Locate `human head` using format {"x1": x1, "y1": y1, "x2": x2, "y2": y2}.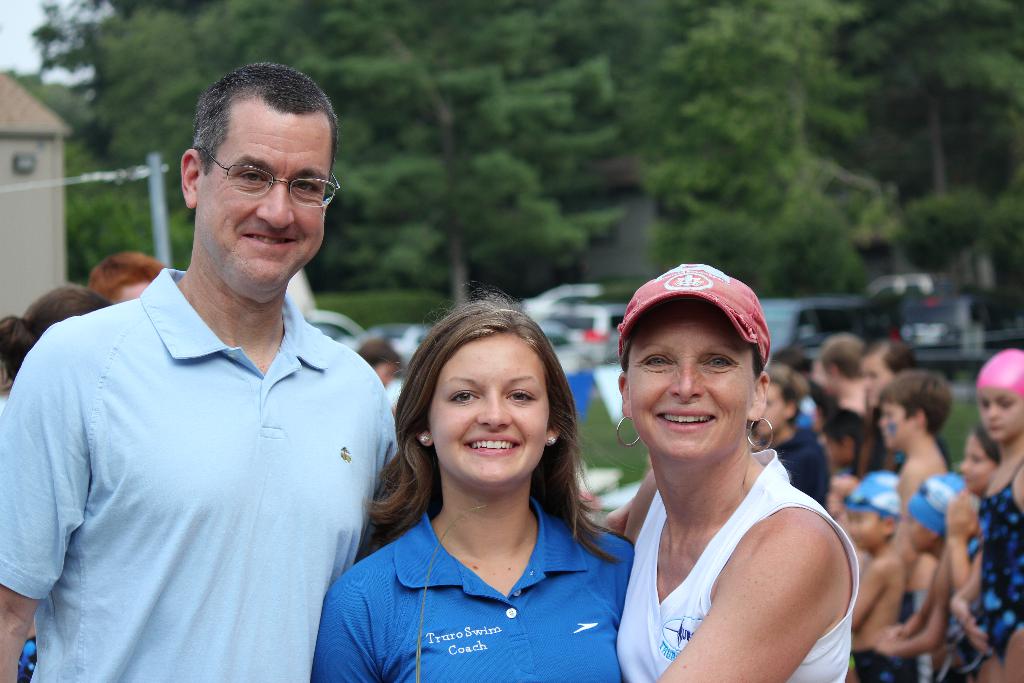
{"x1": 353, "y1": 336, "x2": 403, "y2": 386}.
